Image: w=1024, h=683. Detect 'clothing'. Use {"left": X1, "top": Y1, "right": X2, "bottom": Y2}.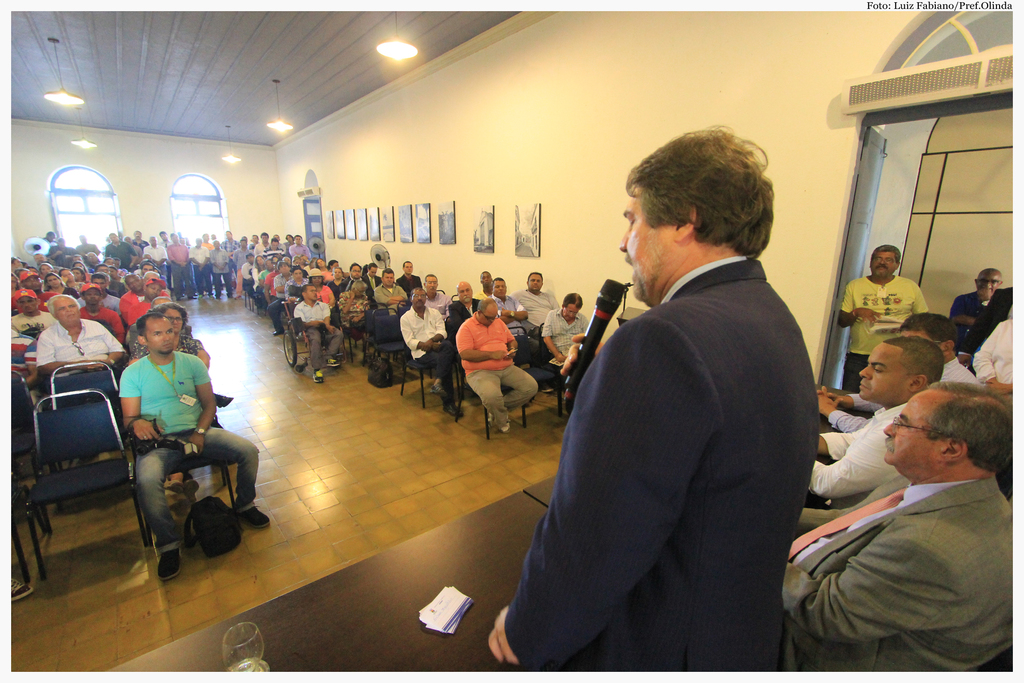
{"left": 540, "top": 306, "right": 586, "bottom": 375}.
